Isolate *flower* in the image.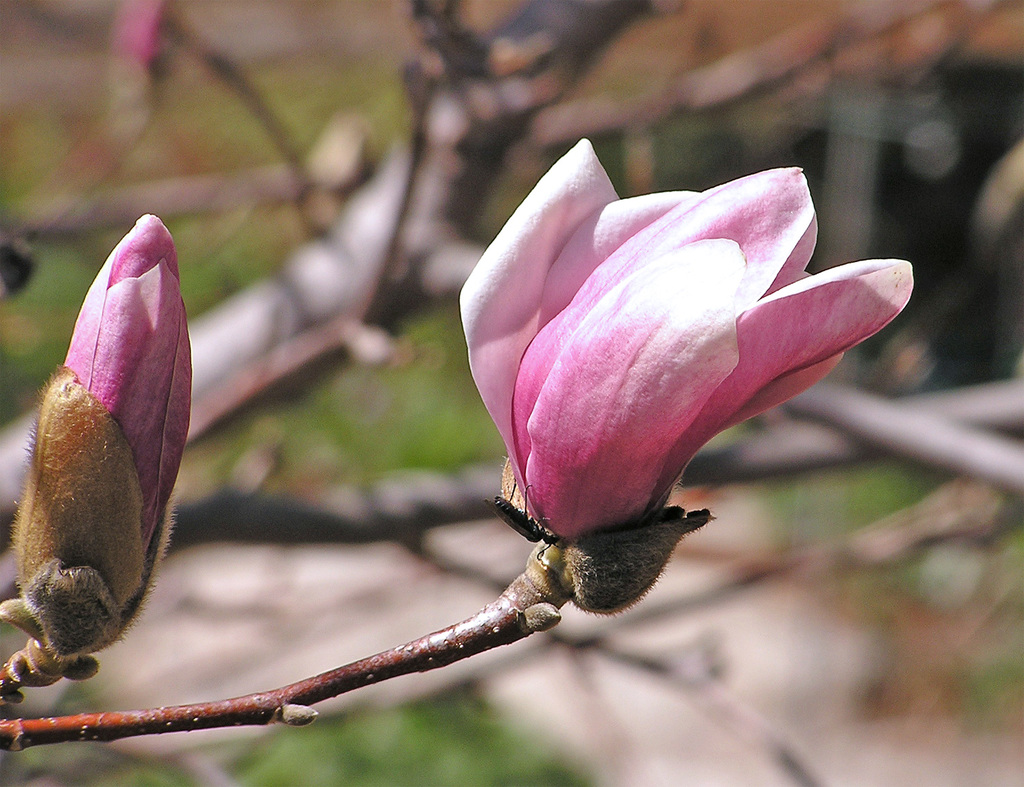
Isolated region: <region>0, 208, 189, 709</region>.
